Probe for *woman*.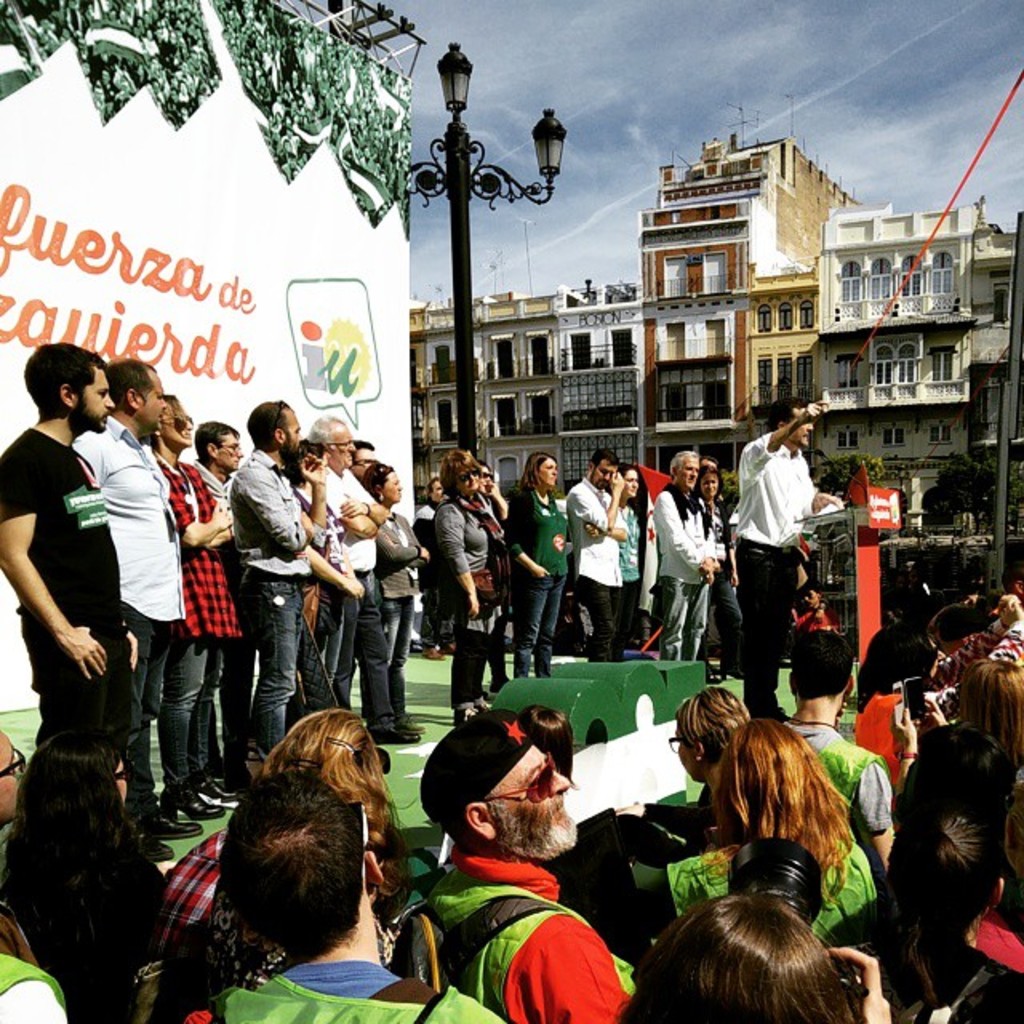
Probe result: 434 446 512 726.
